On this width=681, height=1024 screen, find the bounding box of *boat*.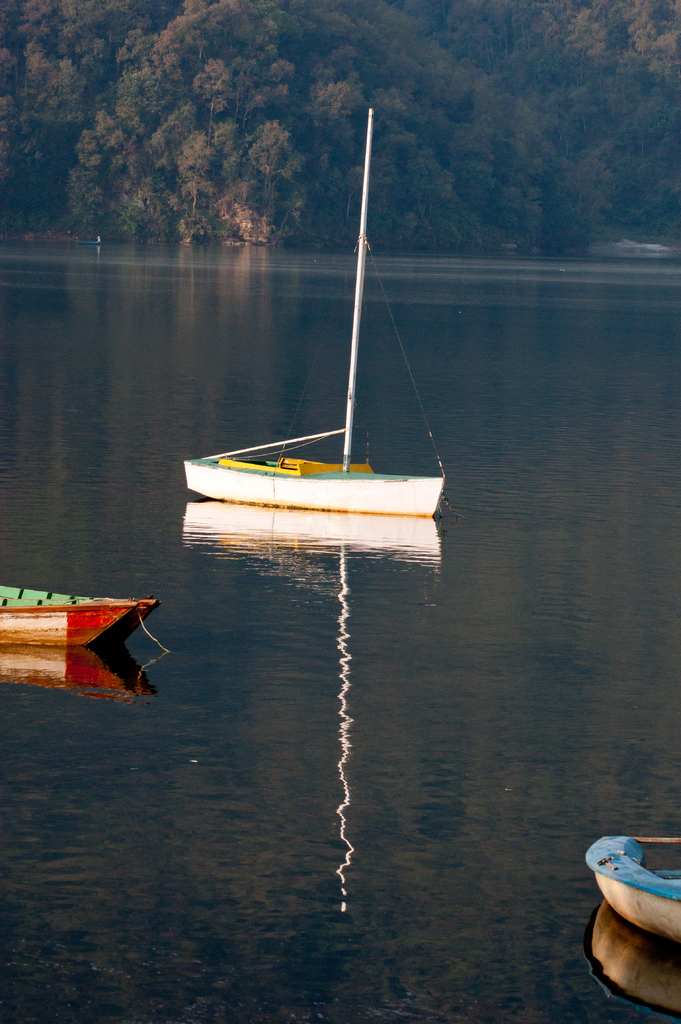
Bounding box: [0, 580, 155, 659].
